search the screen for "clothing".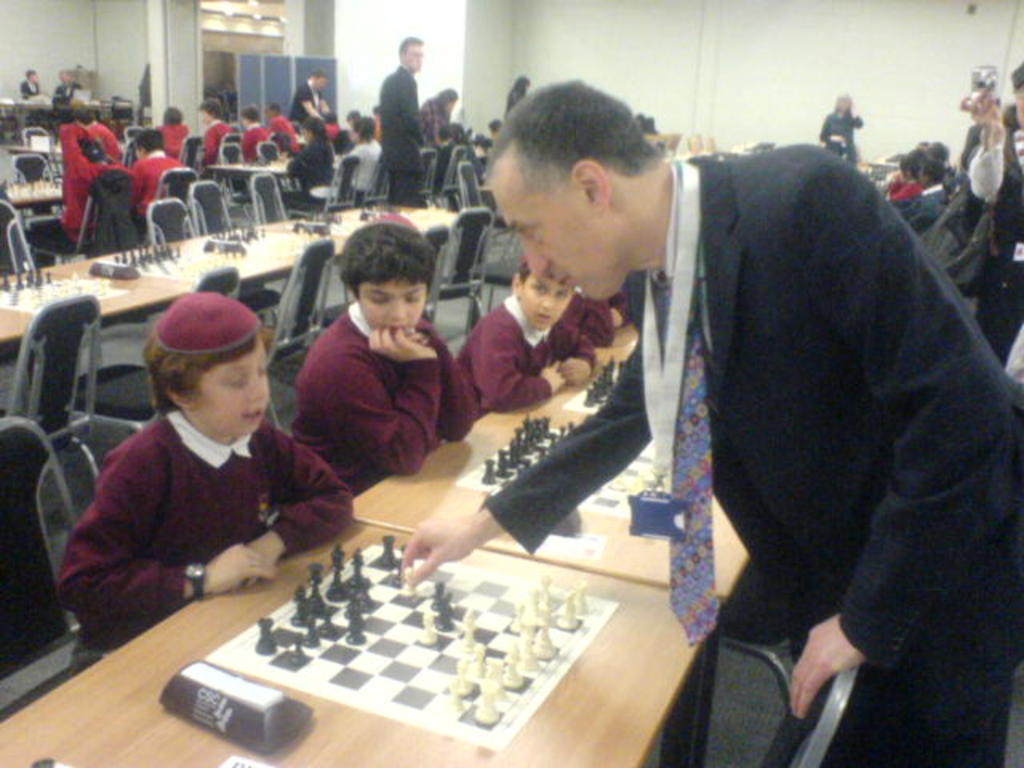
Found at [left=242, top=128, right=261, bottom=158].
